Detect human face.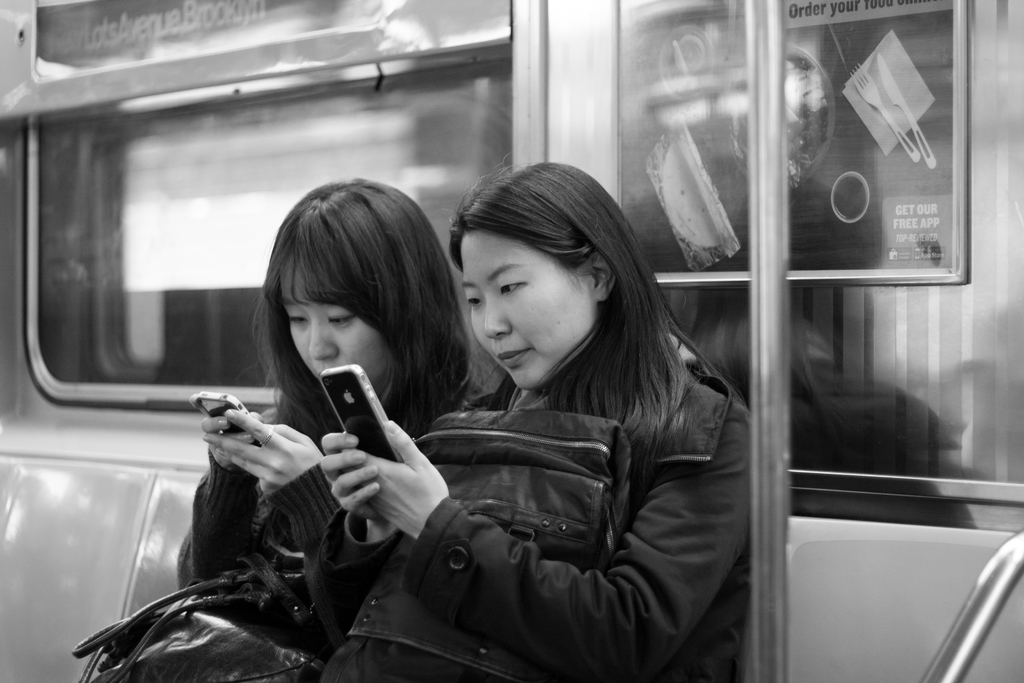
Detected at crop(457, 225, 598, 386).
